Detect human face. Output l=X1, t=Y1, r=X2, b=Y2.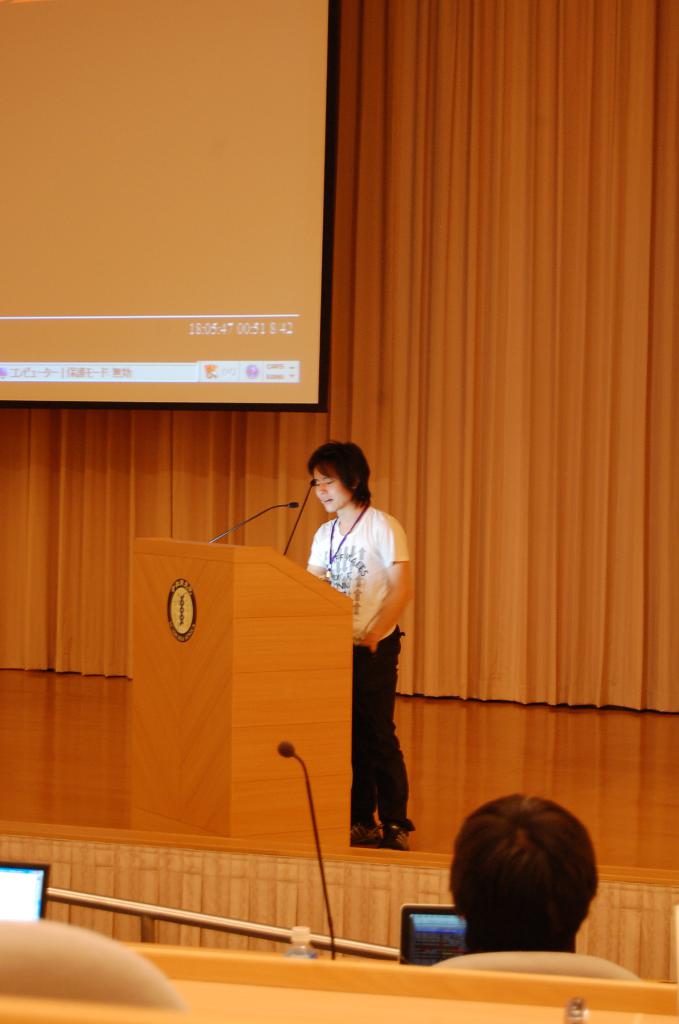
l=316, t=468, r=349, b=512.
